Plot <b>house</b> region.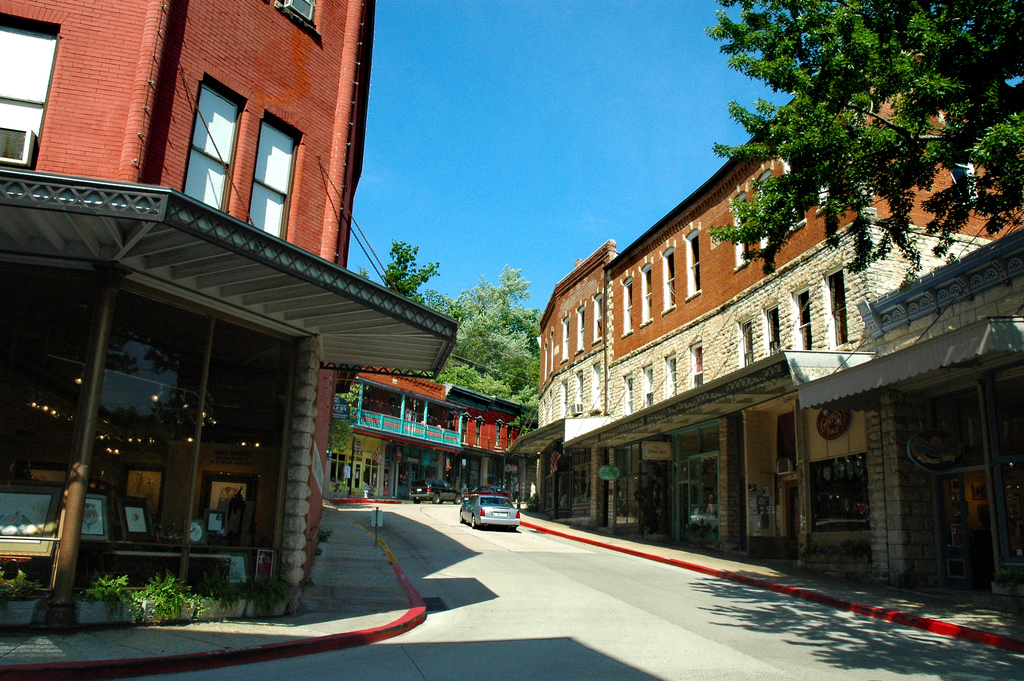
Plotted at x1=516 y1=102 x2=976 y2=580.
